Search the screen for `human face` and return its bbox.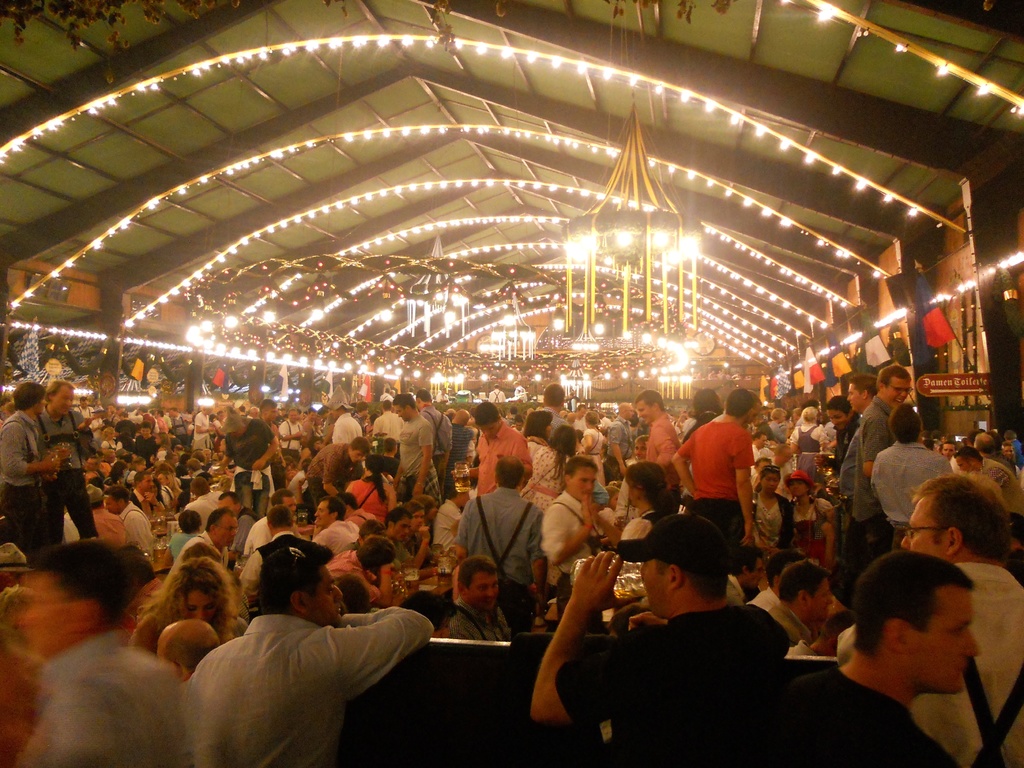
Found: {"left": 307, "top": 412, "right": 315, "bottom": 421}.
